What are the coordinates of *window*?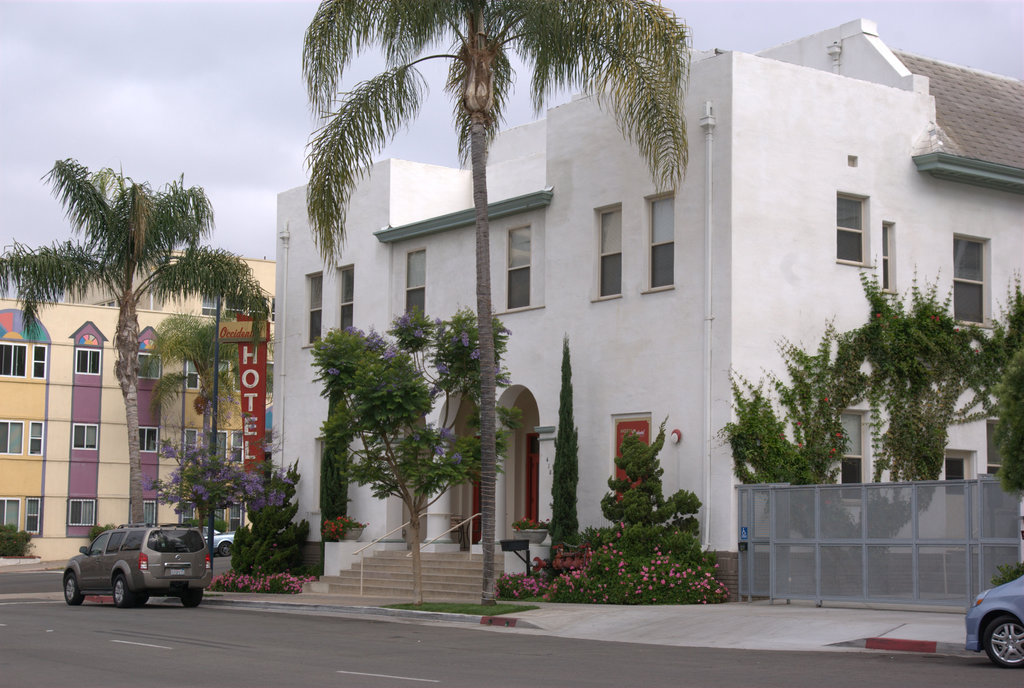
rect(186, 357, 197, 391).
